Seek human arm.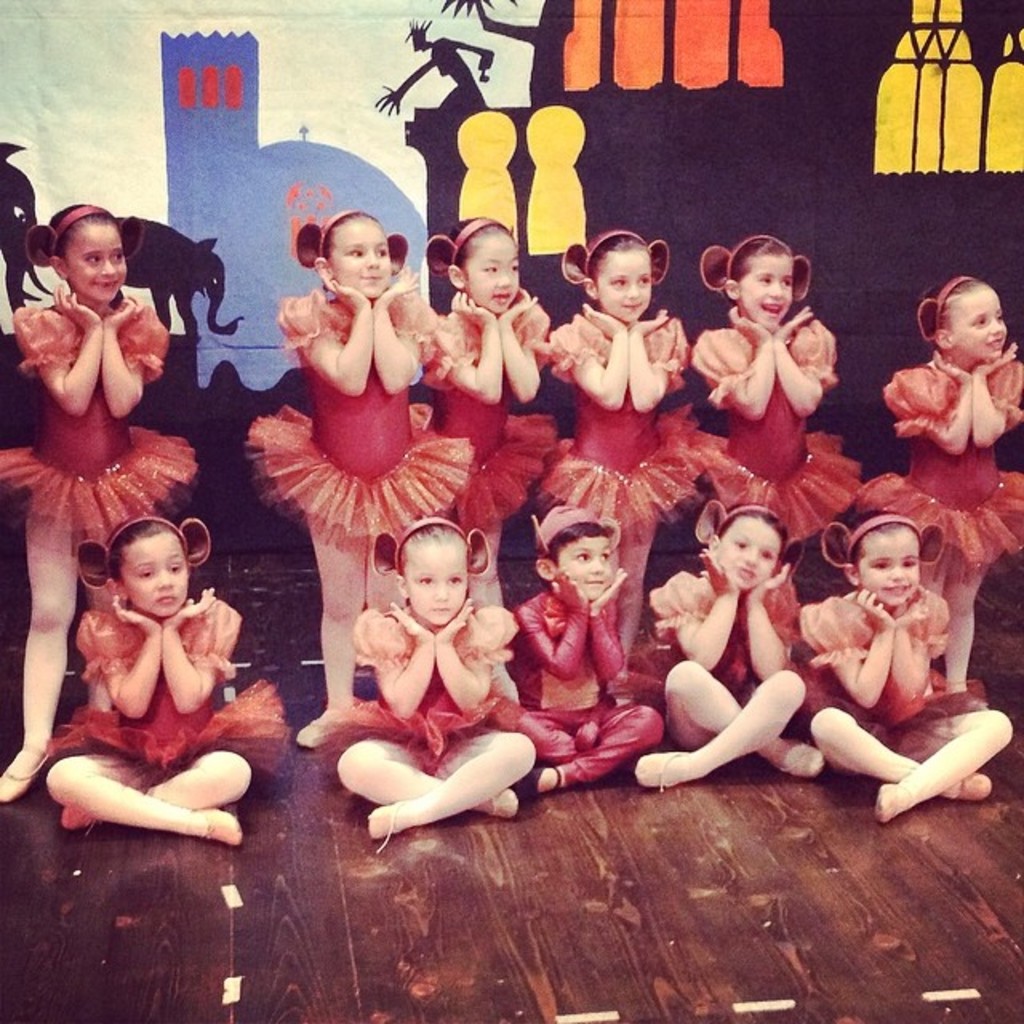
x1=419, y1=278, x2=499, y2=410.
